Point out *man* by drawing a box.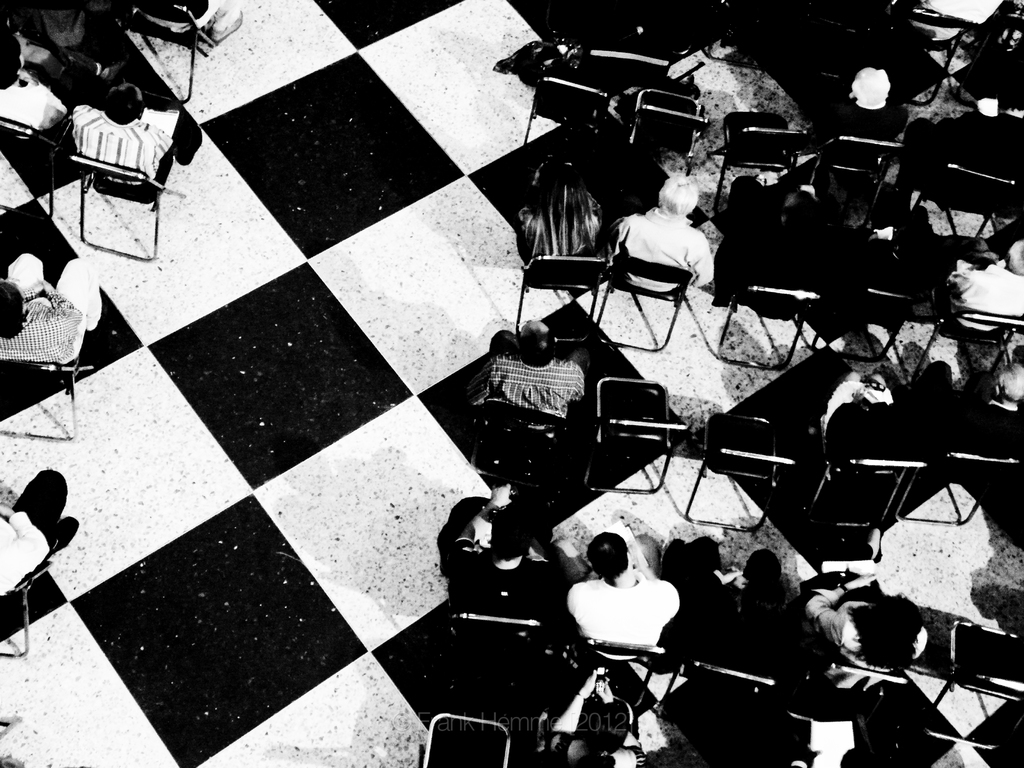
x1=75, y1=82, x2=206, y2=188.
